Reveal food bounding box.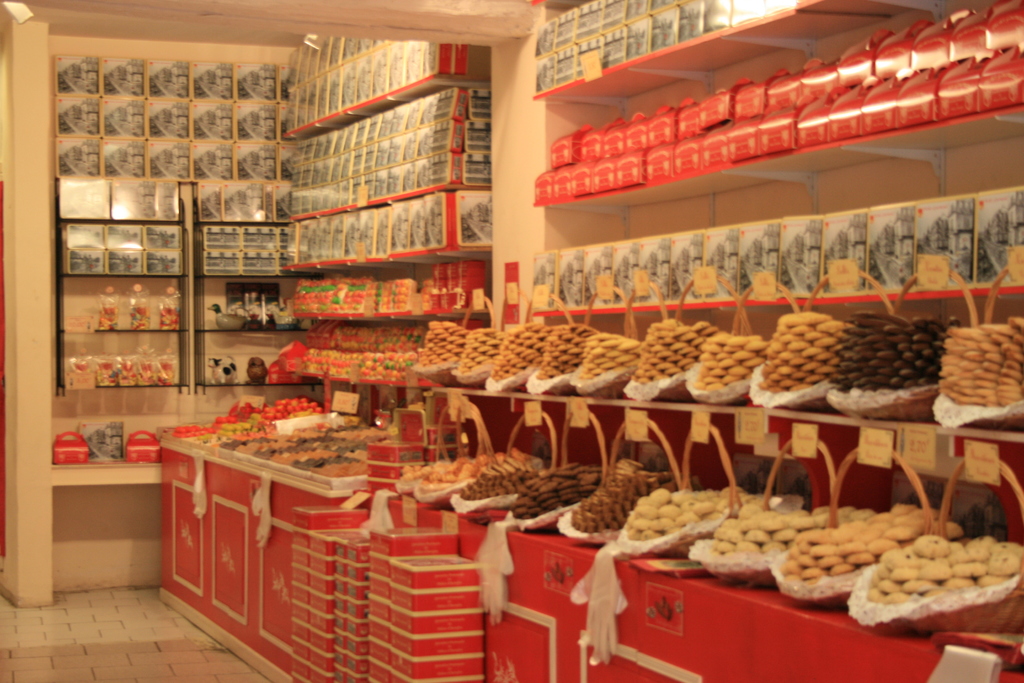
Revealed: {"x1": 862, "y1": 516, "x2": 997, "y2": 634}.
